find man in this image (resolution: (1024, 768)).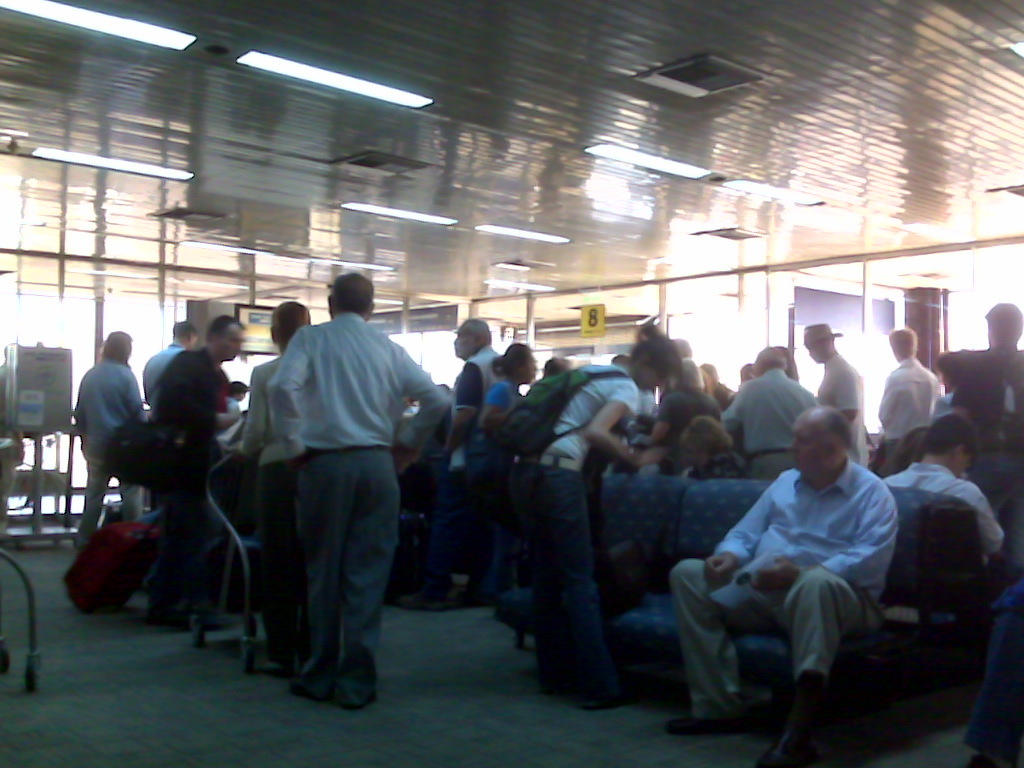
box(695, 362, 738, 412).
